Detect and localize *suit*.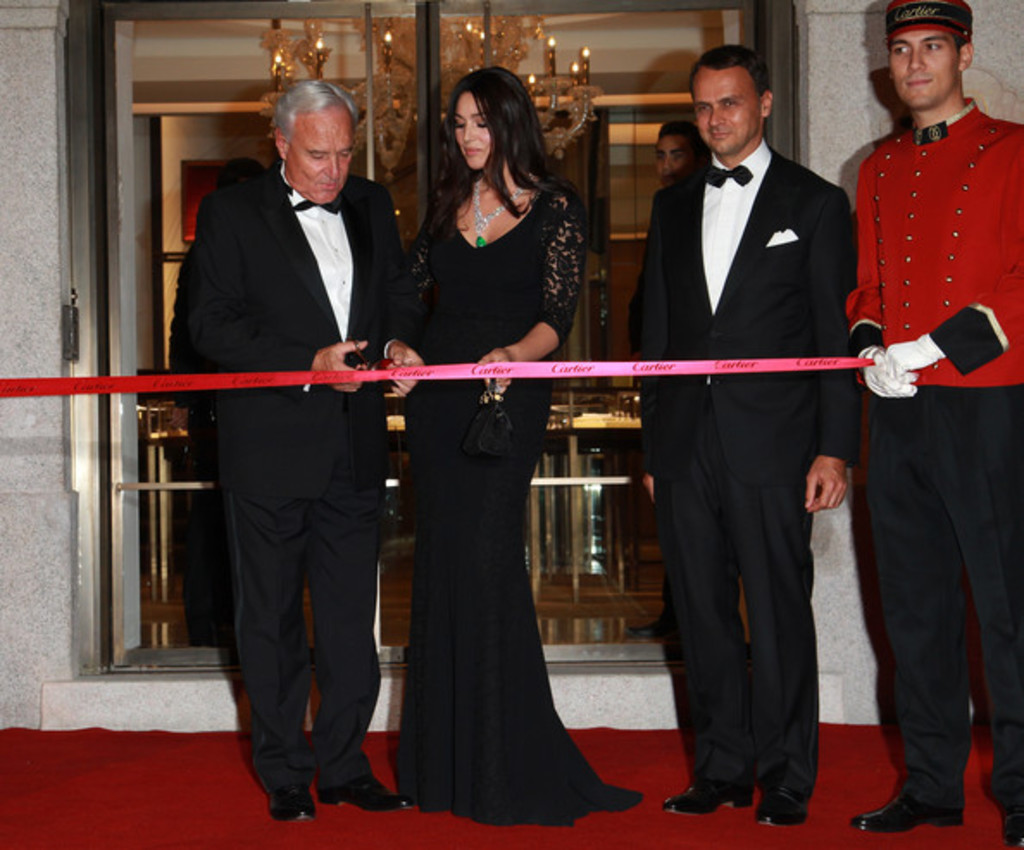
Localized at detection(164, 159, 403, 793).
